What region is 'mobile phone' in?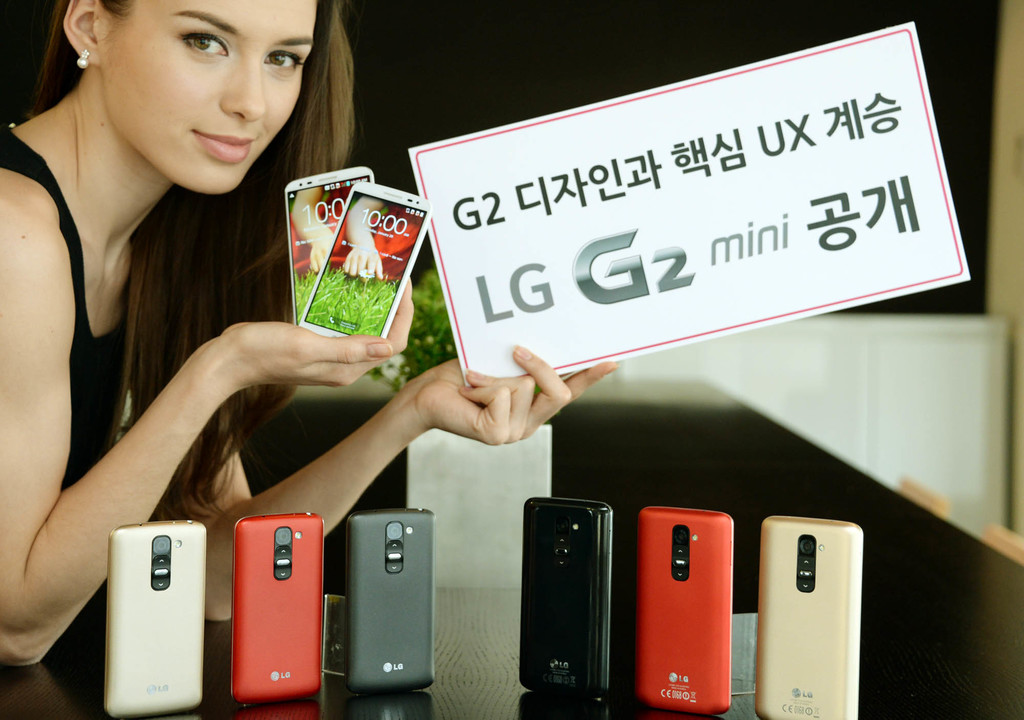
(283, 169, 370, 323).
